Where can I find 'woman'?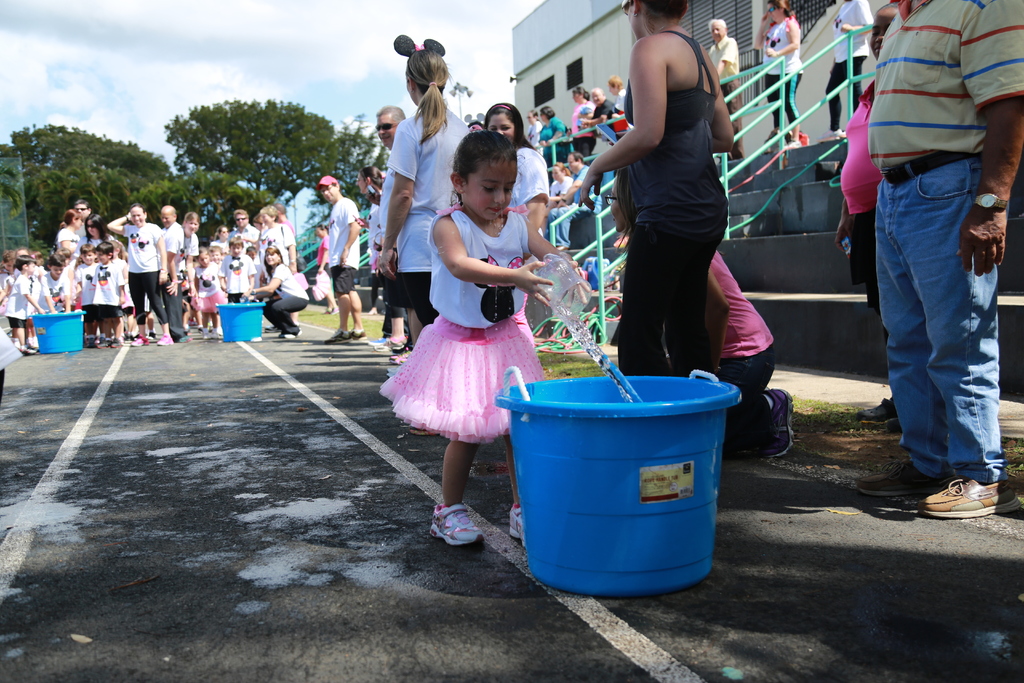
You can find it at (x1=755, y1=0, x2=804, y2=142).
